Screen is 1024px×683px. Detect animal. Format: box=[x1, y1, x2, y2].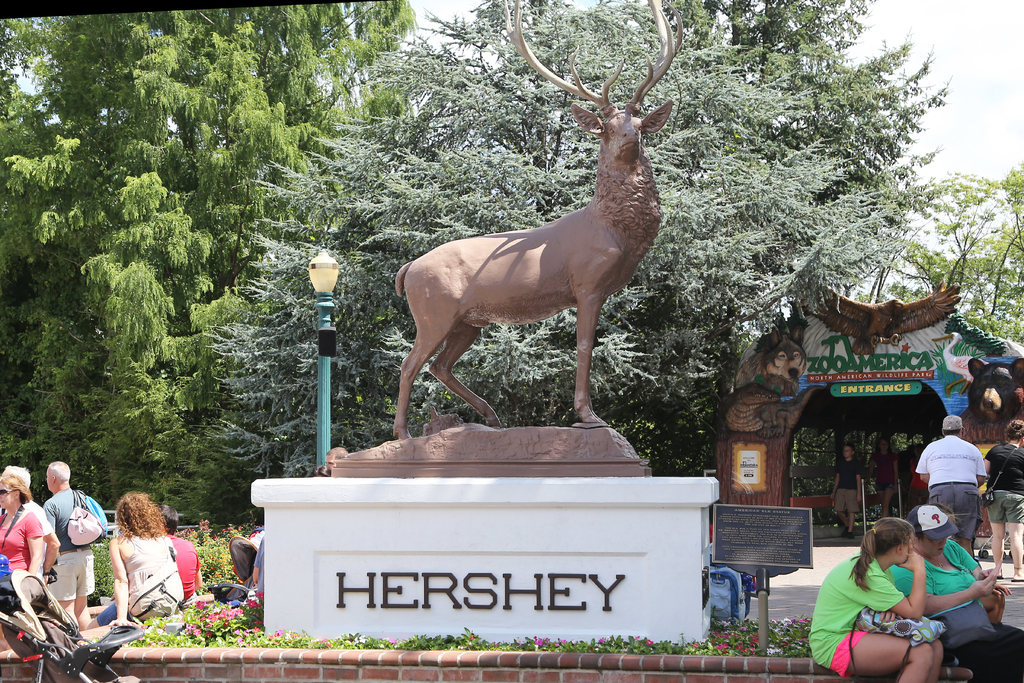
box=[787, 277, 964, 357].
